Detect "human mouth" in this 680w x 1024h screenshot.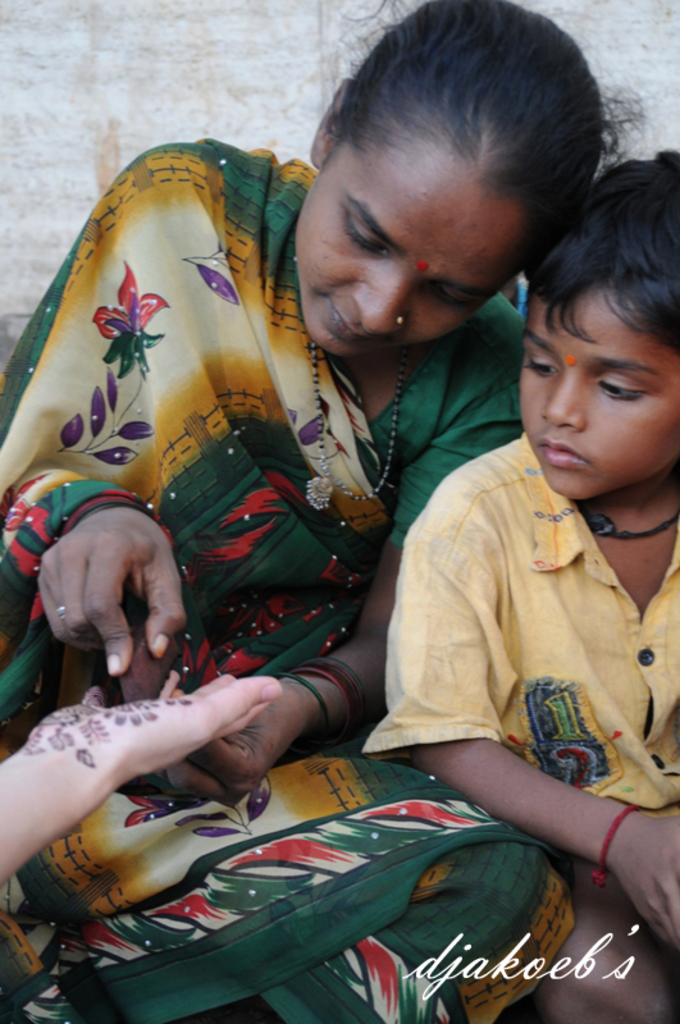
Detection: l=325, t=303, r=366, b=343.
